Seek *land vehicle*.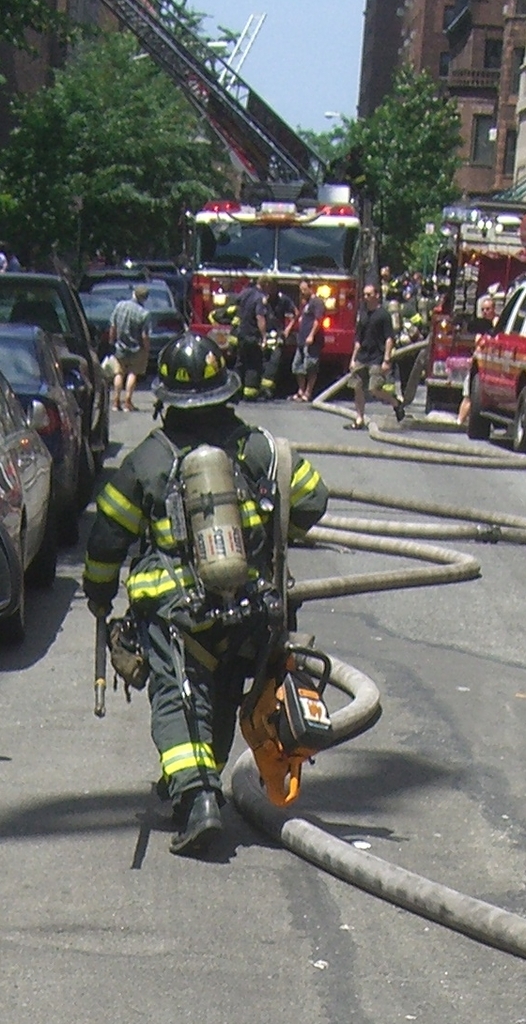
crop(0, 286, 115, 452).
